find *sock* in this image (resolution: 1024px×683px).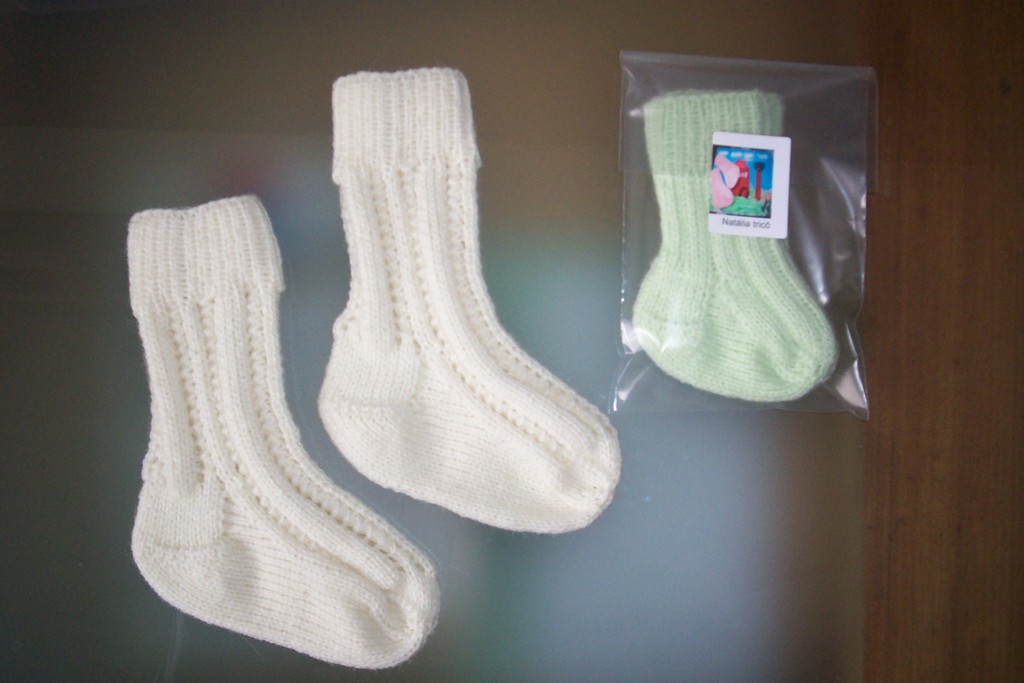
<box>130,193,440,671</box>.
